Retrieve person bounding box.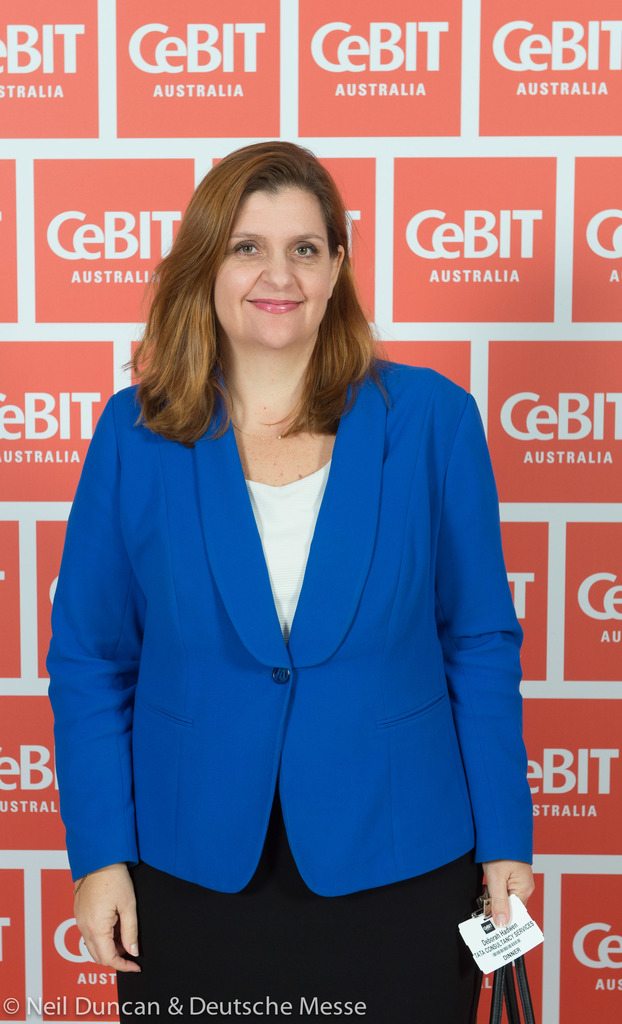
Bounding box: <region>36, 137, 539, 1023</region>.
